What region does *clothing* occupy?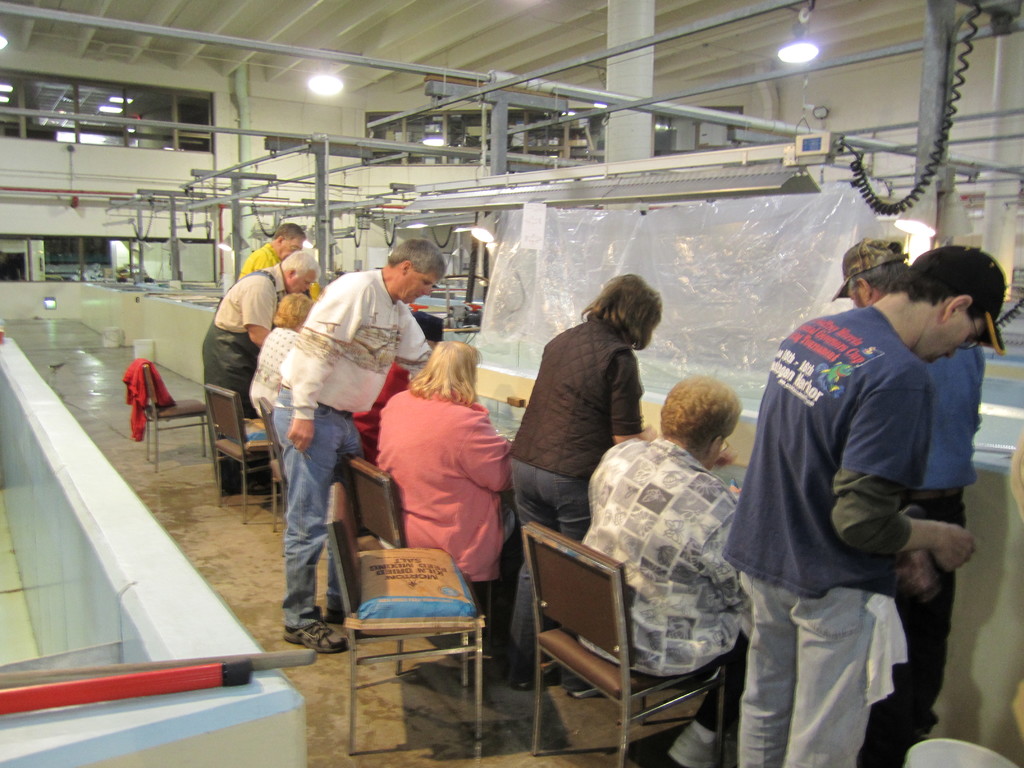
<box>585,431,739,742</box>.
